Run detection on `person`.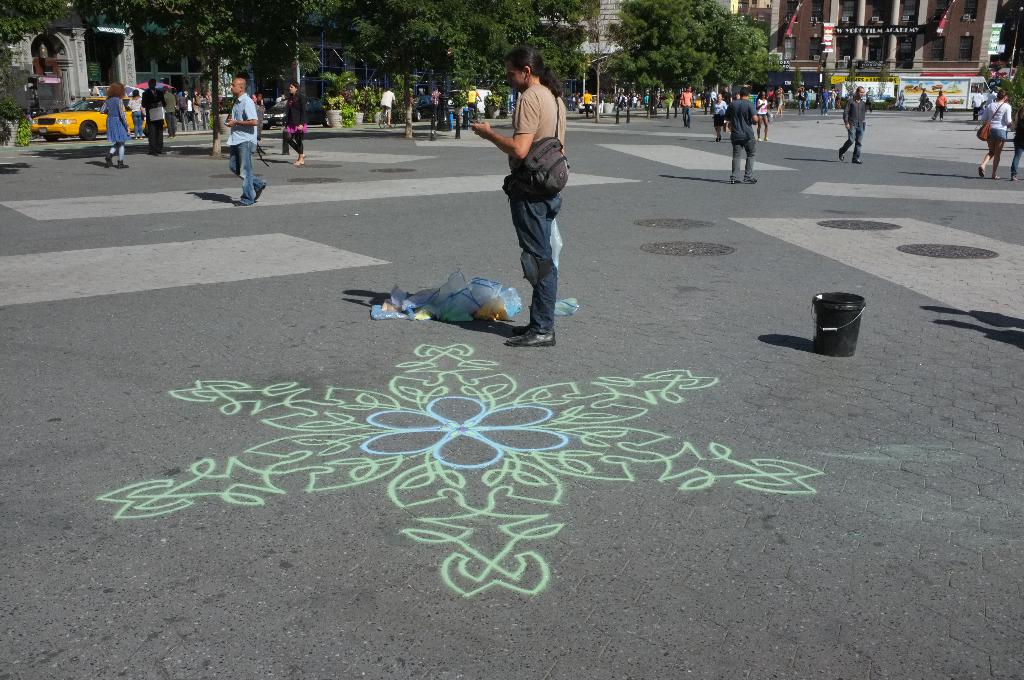
Result: [223,73,263,206].
